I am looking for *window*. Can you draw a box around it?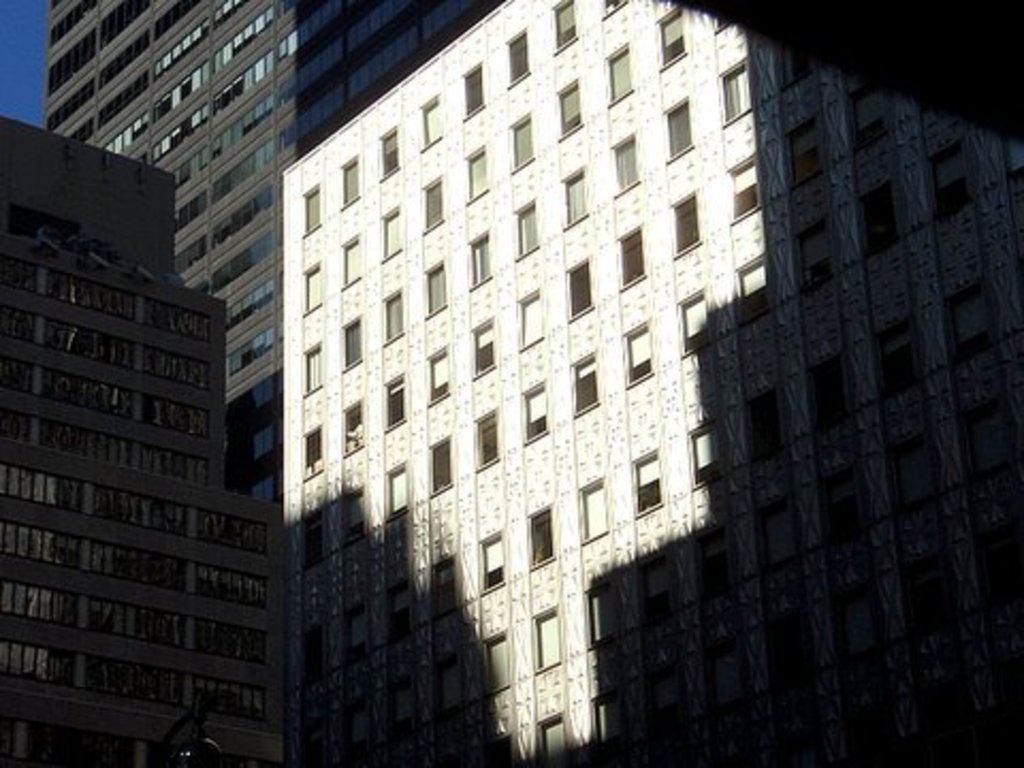
Sure, the bounding box is box(301, 435, 322, 474).
